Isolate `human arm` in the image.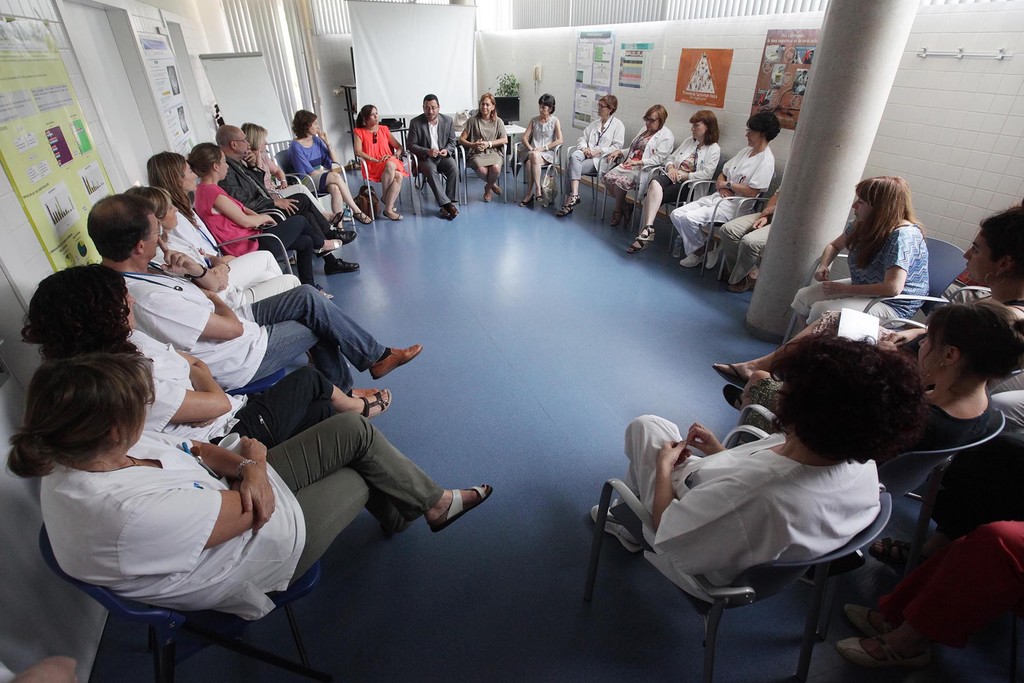
Isolated region: bbox=[584, 118, 624, 161].
